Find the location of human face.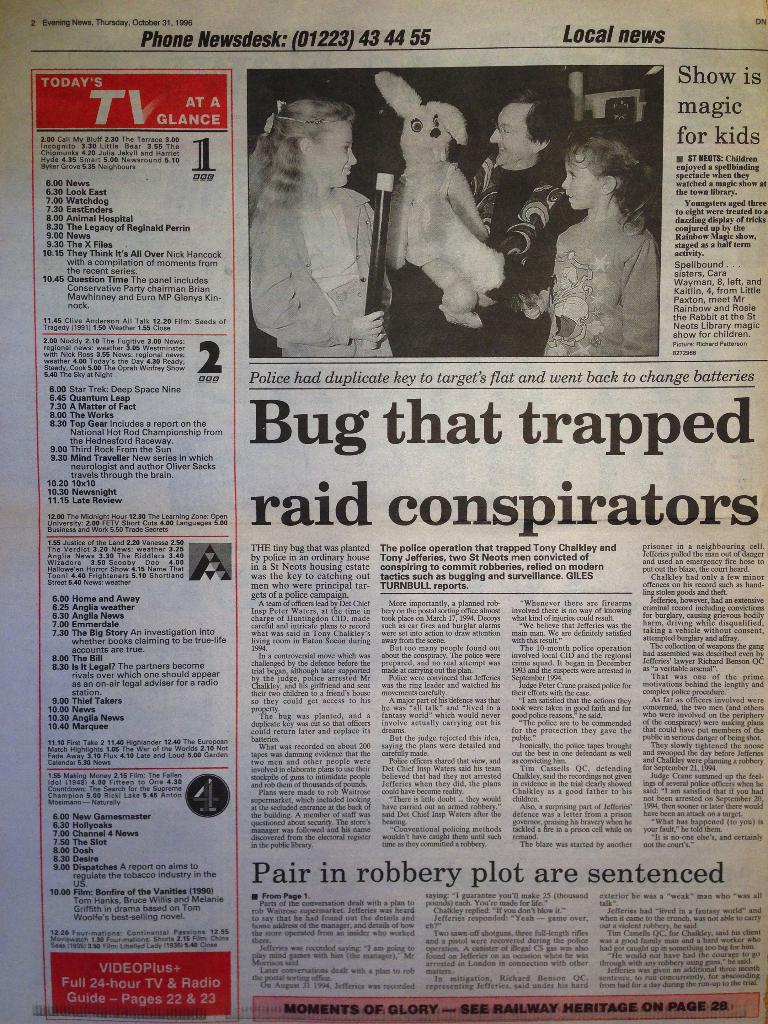
Location: {"x1": 563, "y1": 153, "x2": 603, "y2": 211}.
